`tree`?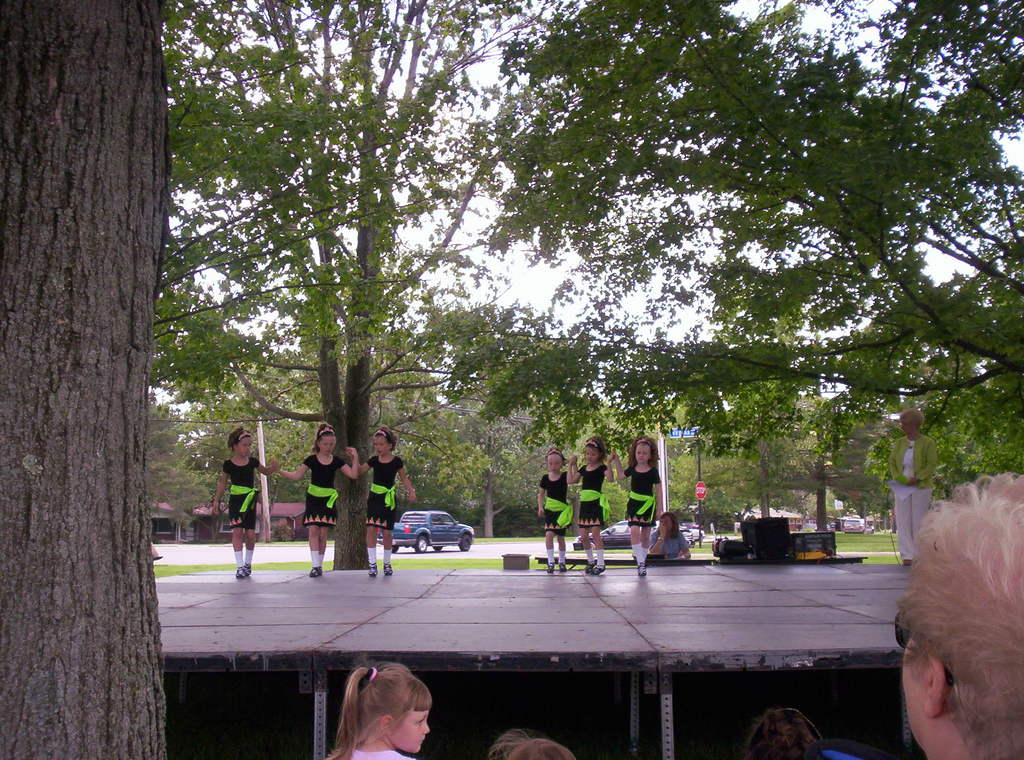
(left=666, top=371, right=904, bottom=551)
